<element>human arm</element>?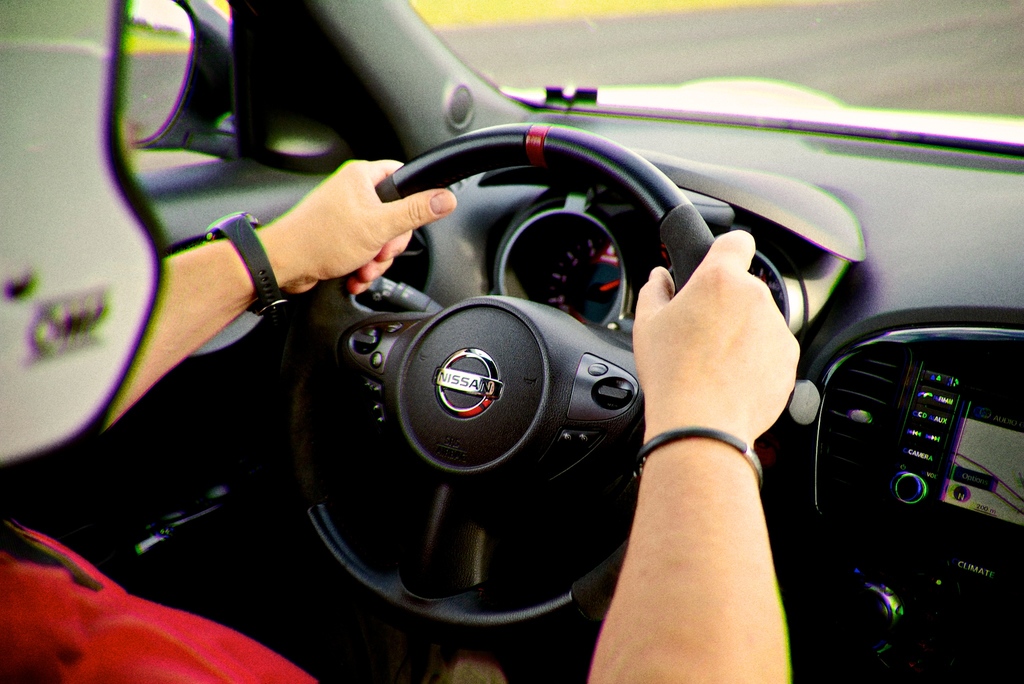
pyautogui.locateOnScreen(99, 156, 460, 434)
